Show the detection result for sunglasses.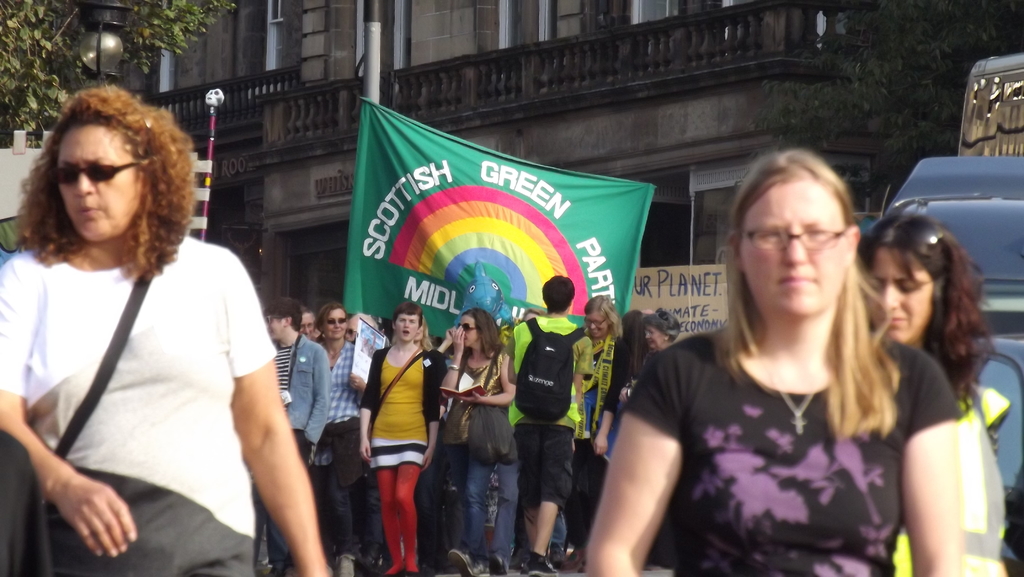
<bbox>329, 320, 346, 326</bbox>.
